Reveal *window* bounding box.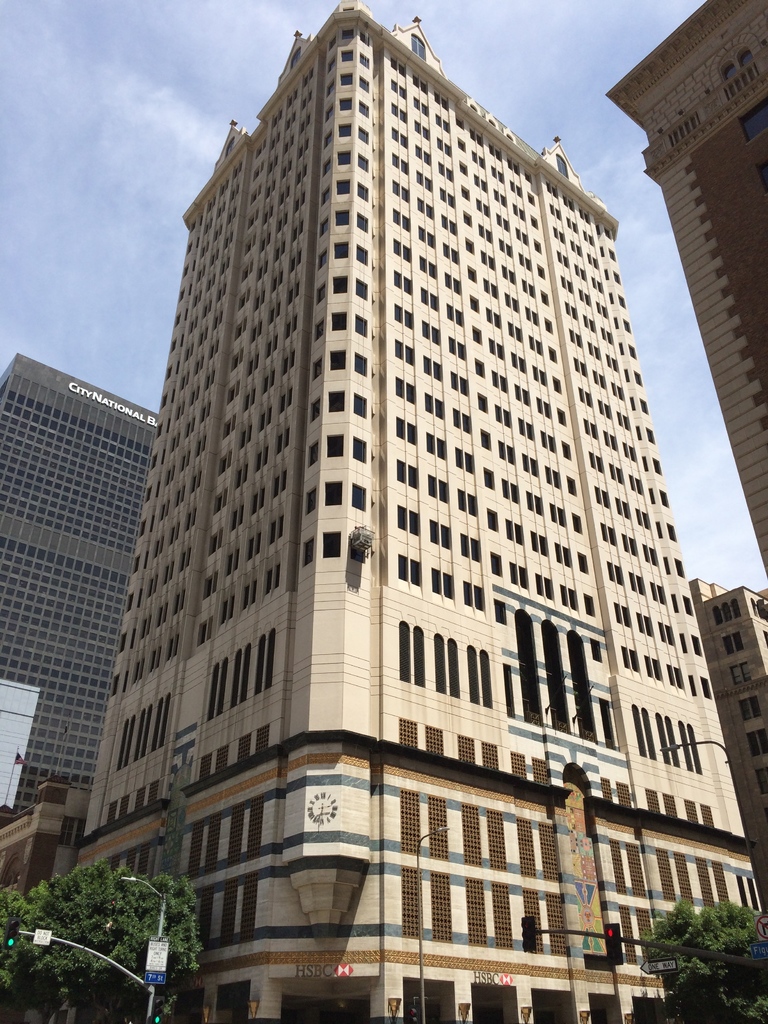
Revealed: crop(508, 156, 518, 174).
